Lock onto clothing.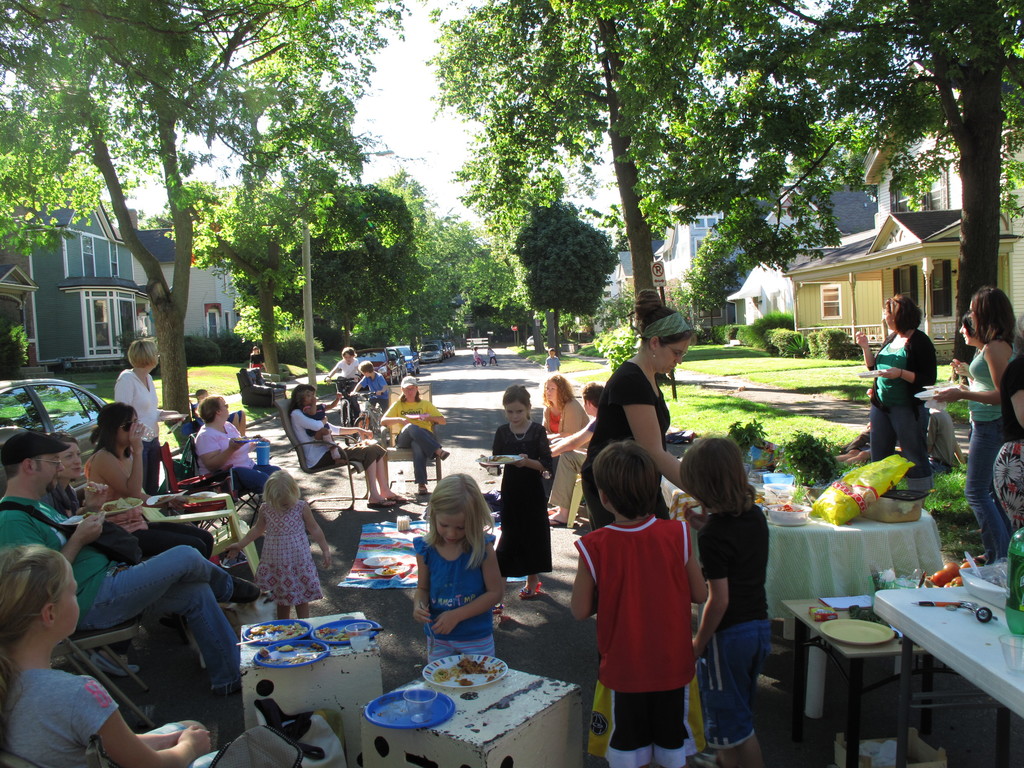
Locked: [left=112, top=369, right=146, bottom=441].
